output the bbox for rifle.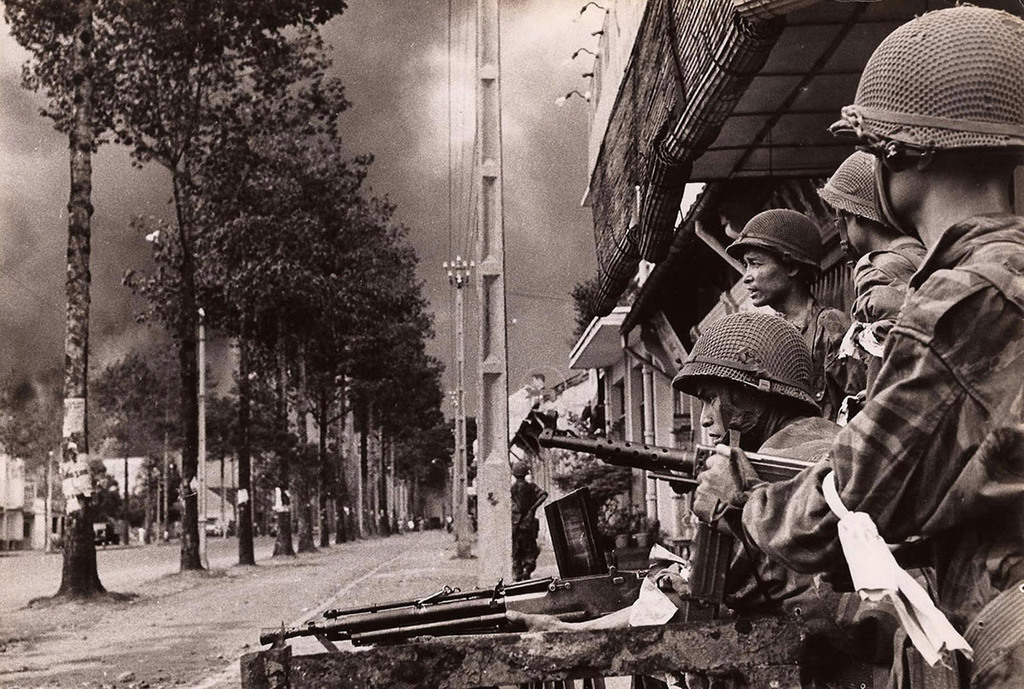
[x1=537, y1=412, x2=813, y2=617].
